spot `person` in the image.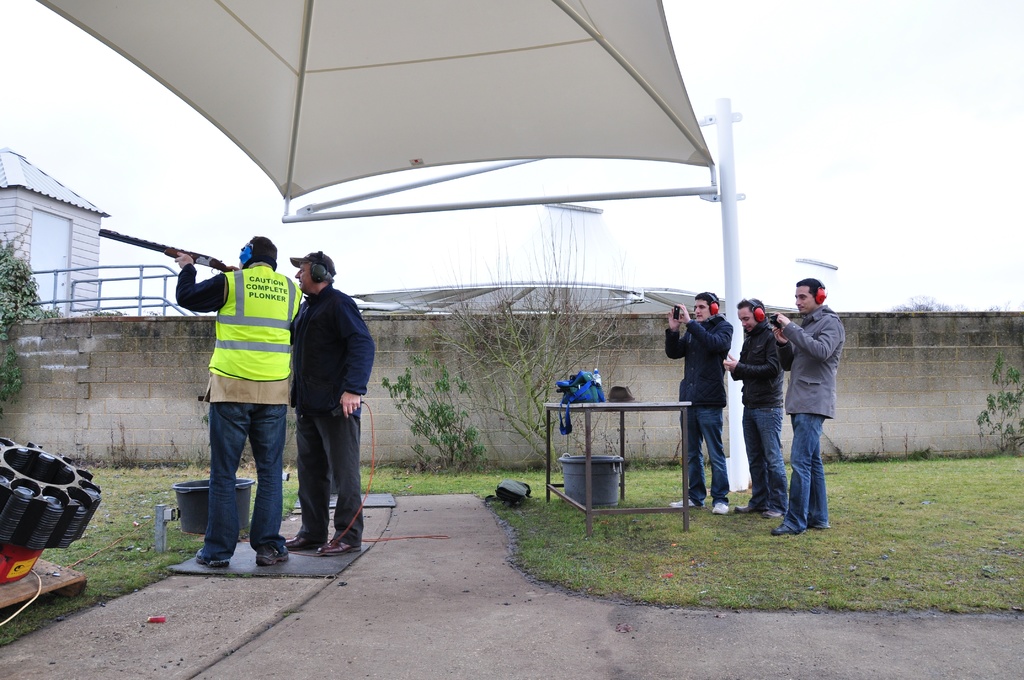
`person` found at 178/209/294/563.
